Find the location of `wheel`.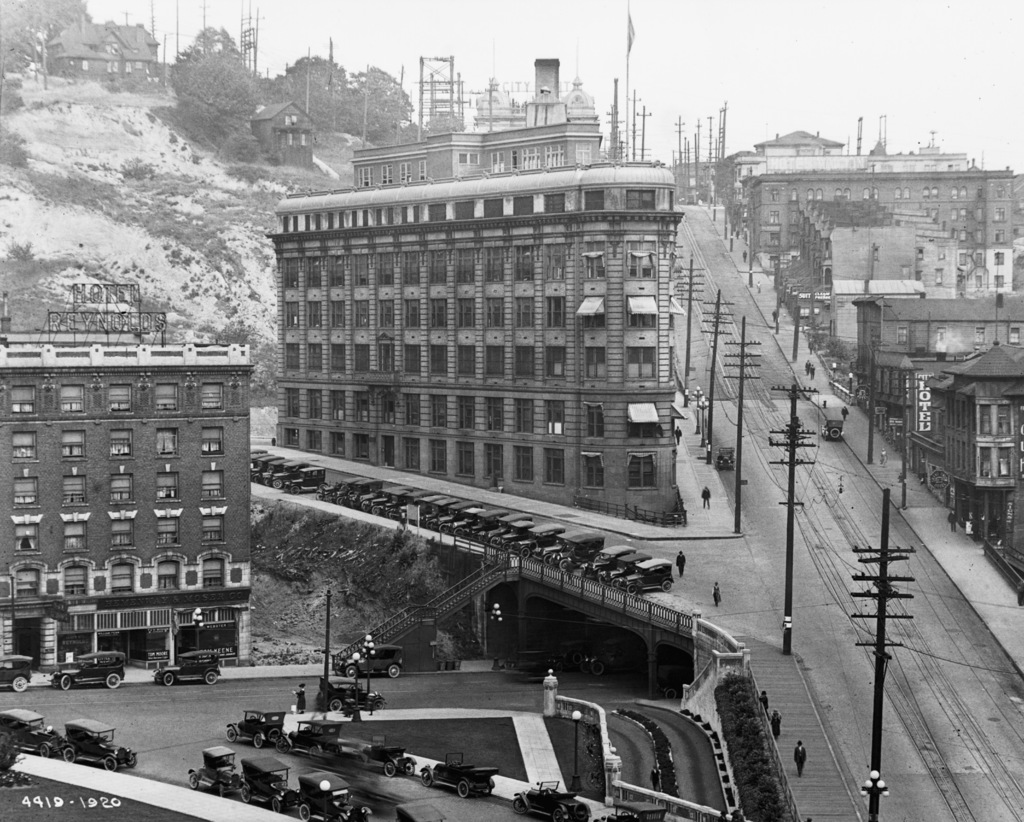
Location: [124, 755, 139, 767].
